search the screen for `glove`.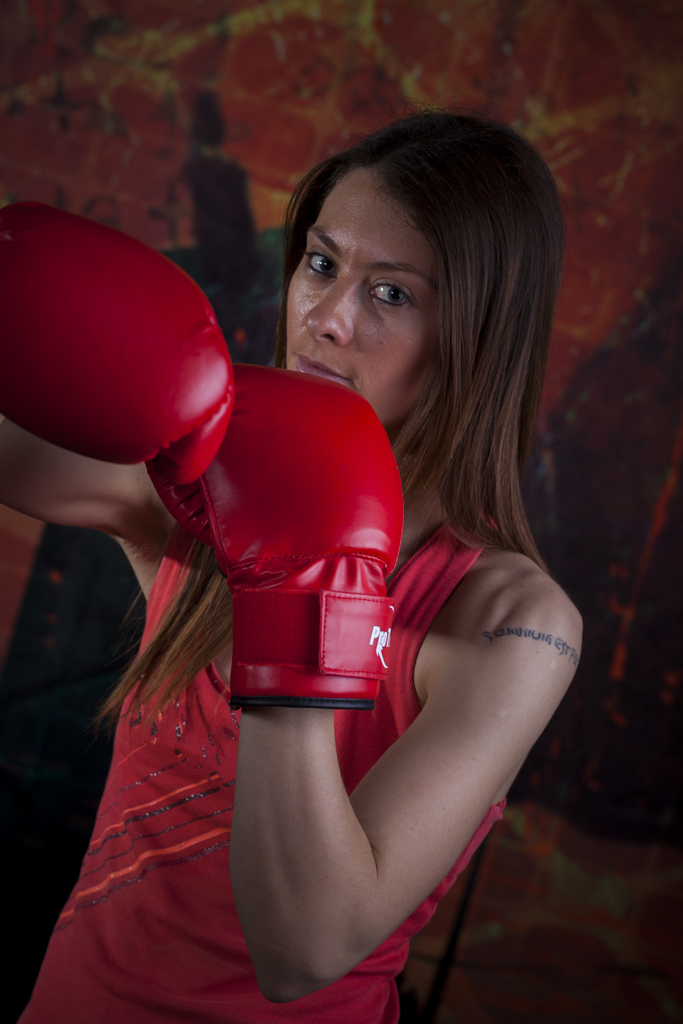
Found at rect(0, 200, 240, 484).
